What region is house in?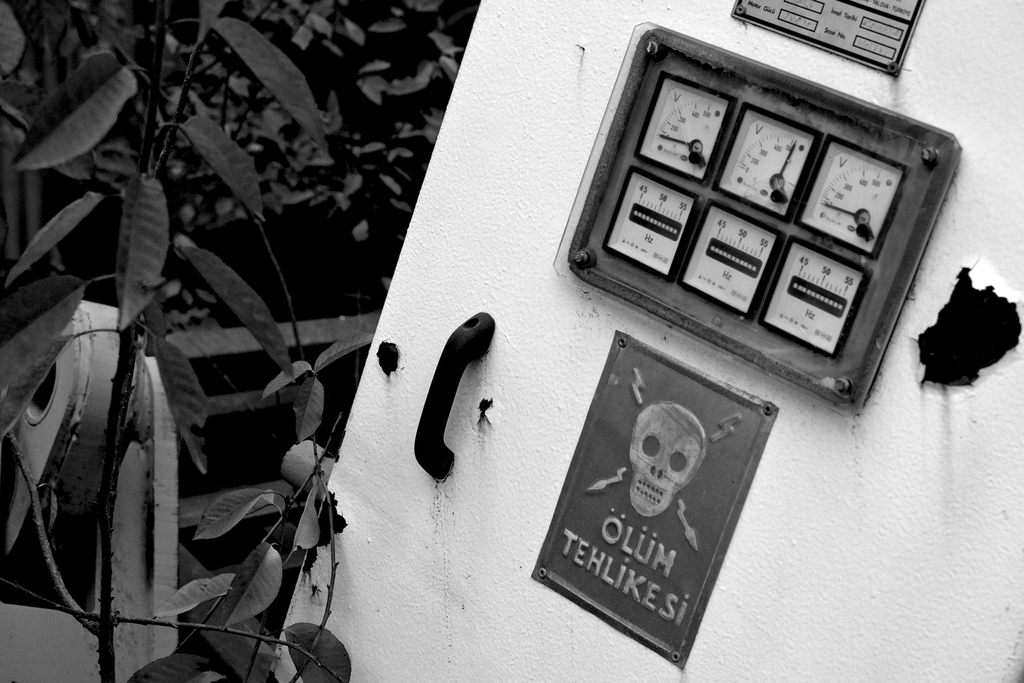
x1=0 y1=0 x2=1023 y2=682.
